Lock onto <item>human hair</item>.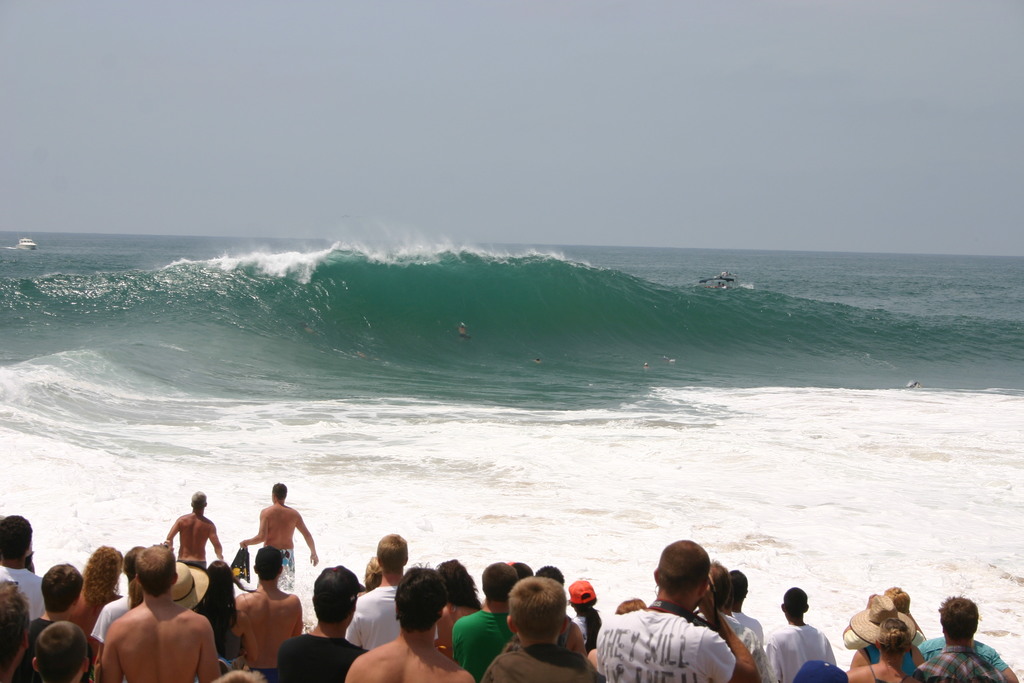
Locked: bbox=[201, 562, 247, 632].
